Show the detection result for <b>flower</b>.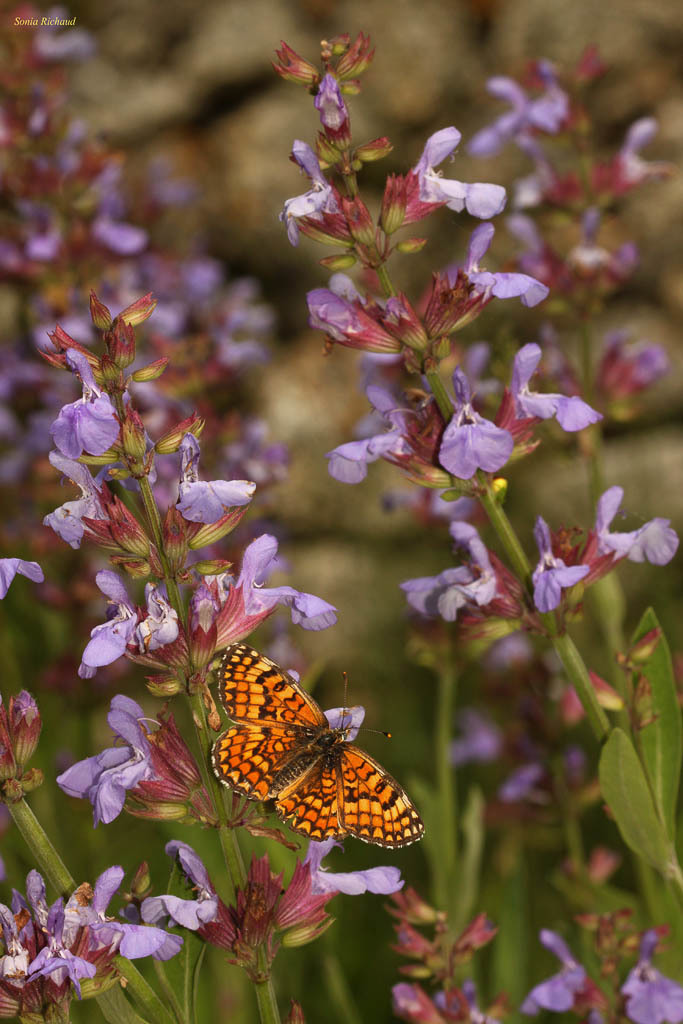
bbox(572, 45, 612, 93).
